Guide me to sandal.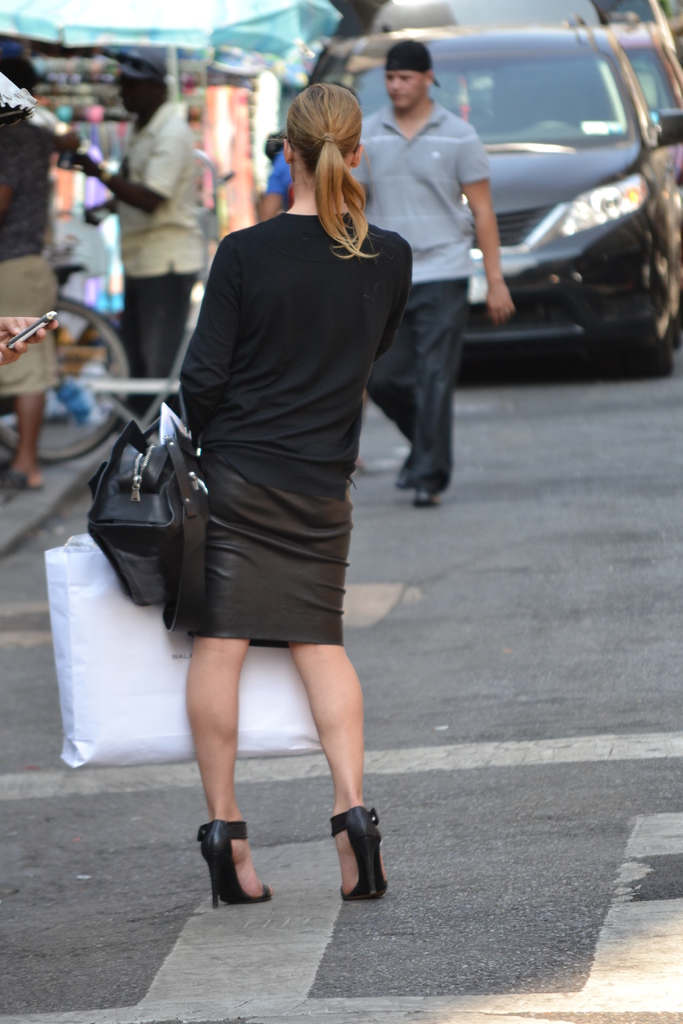
Guidance: 314:799:395:908.
